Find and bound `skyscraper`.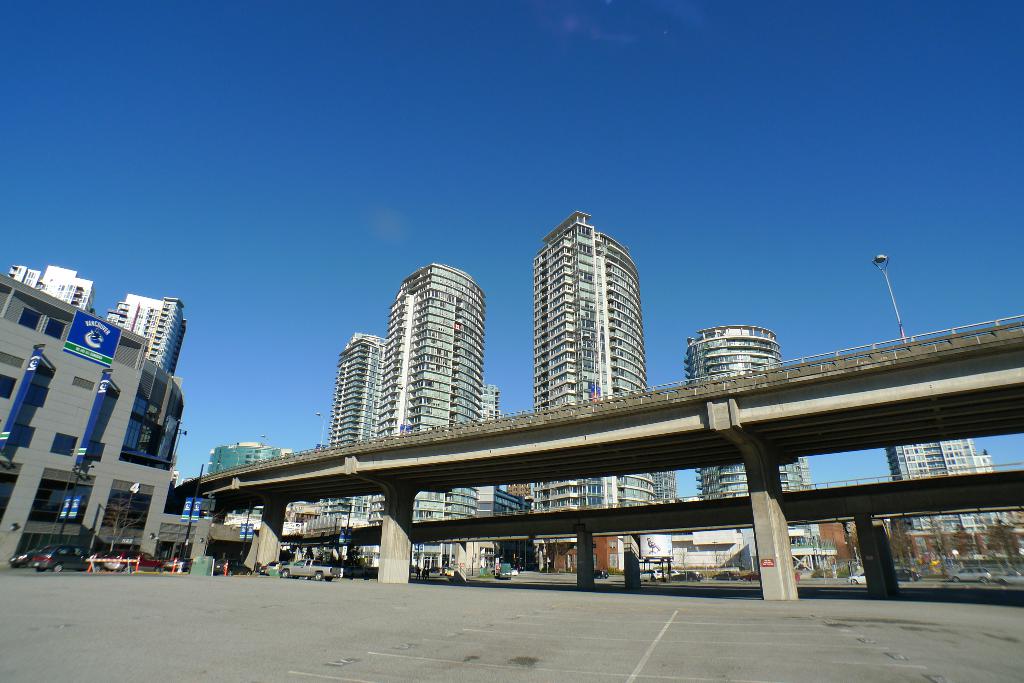
Bound: l=325, t=325, r=390, b=453.
